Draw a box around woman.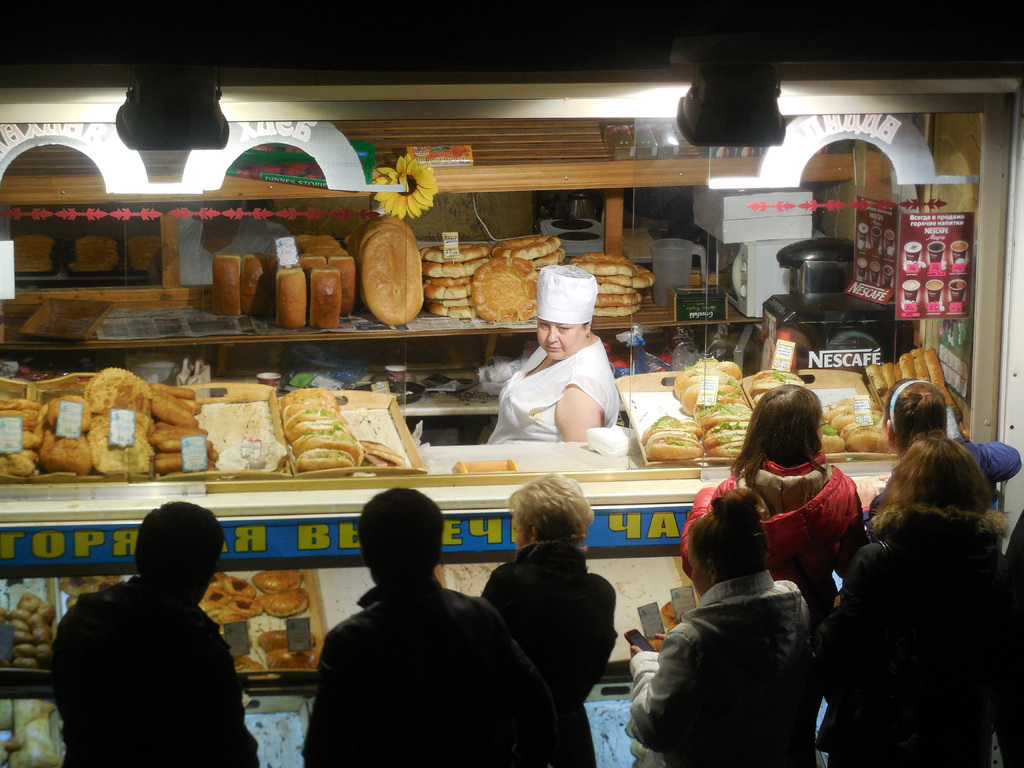
crop(854, 374, 1022, 517).
